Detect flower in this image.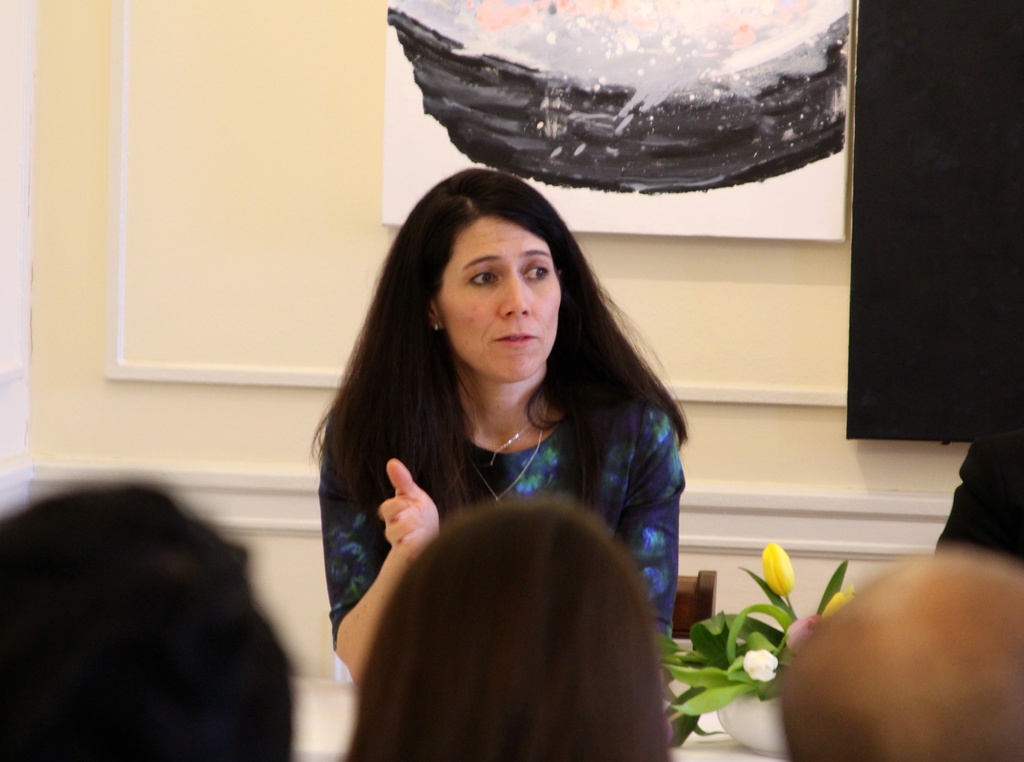
Detection: locate(745, 649, 778, 681).
